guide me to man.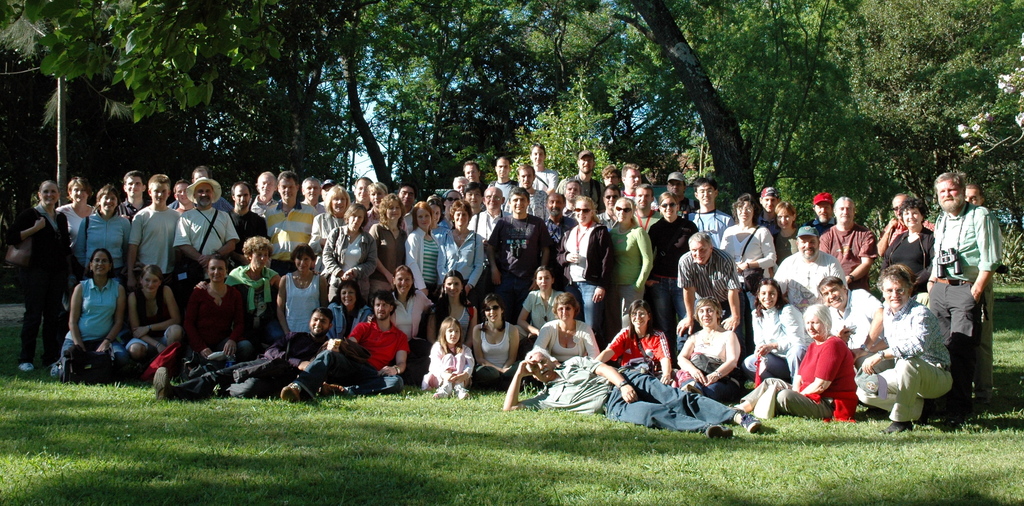
Guidance: 226 182 268 297.
